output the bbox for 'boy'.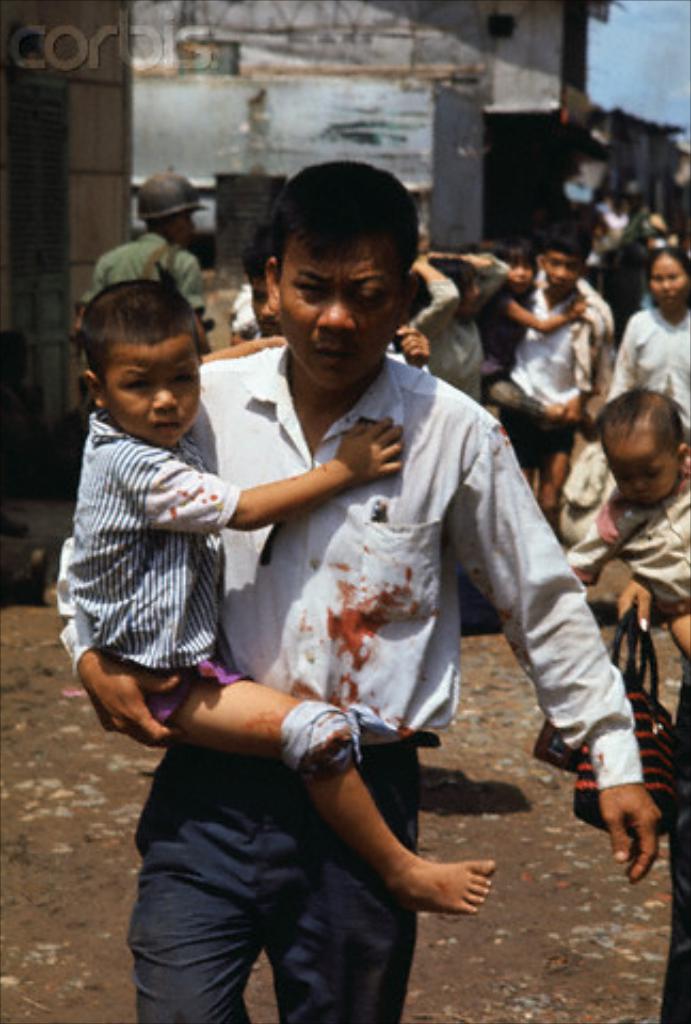
[left=51, top=271, right=501, bottom=922].
